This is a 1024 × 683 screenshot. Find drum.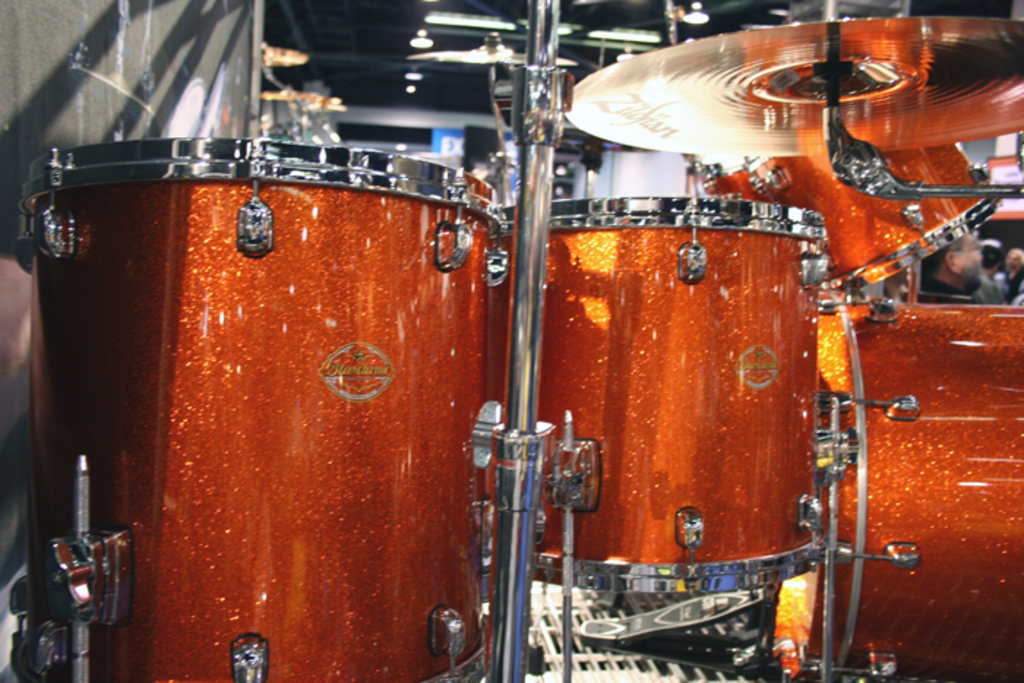
Bounding box: bbox(496, 195, 827, 594).
